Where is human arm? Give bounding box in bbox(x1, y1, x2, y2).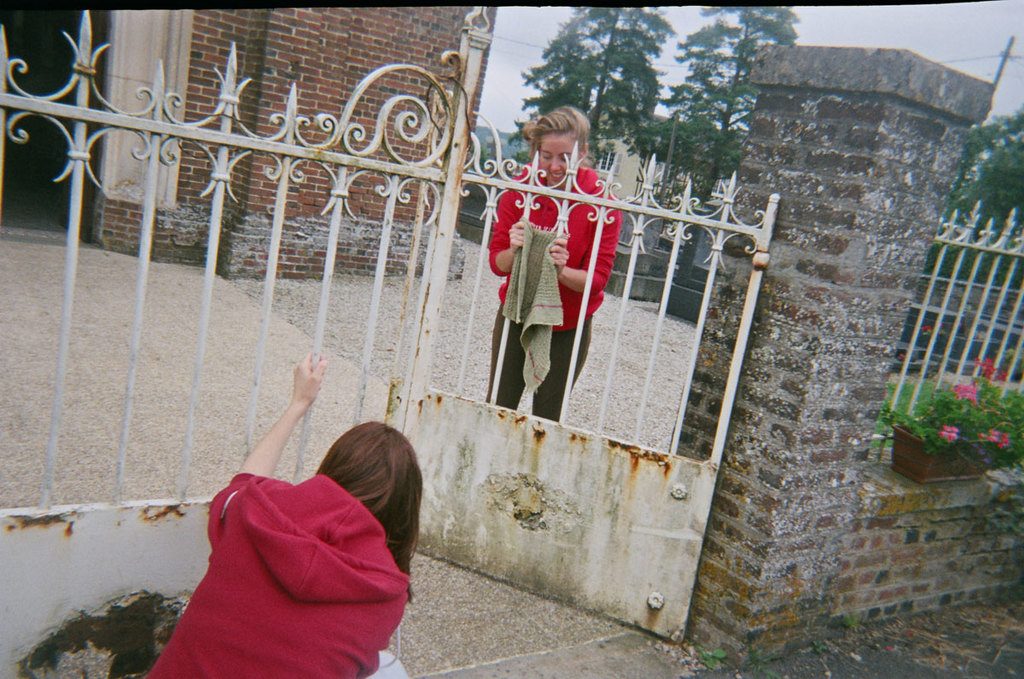
bbox(486, 174, 537, 280).
